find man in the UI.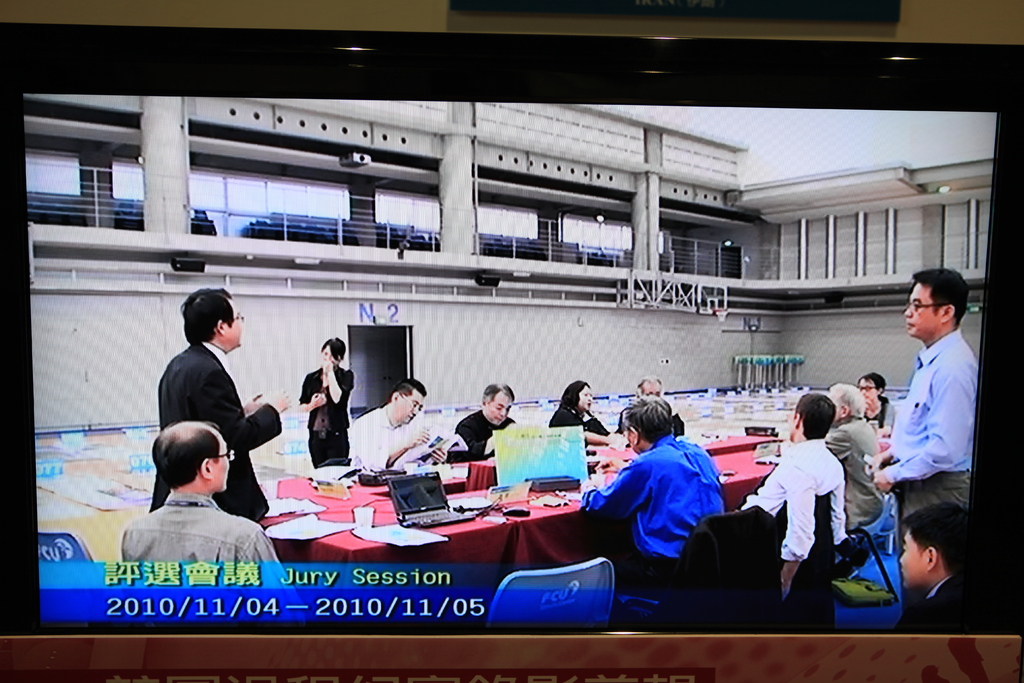
UI element at detection(799, 383, 913, 554).
